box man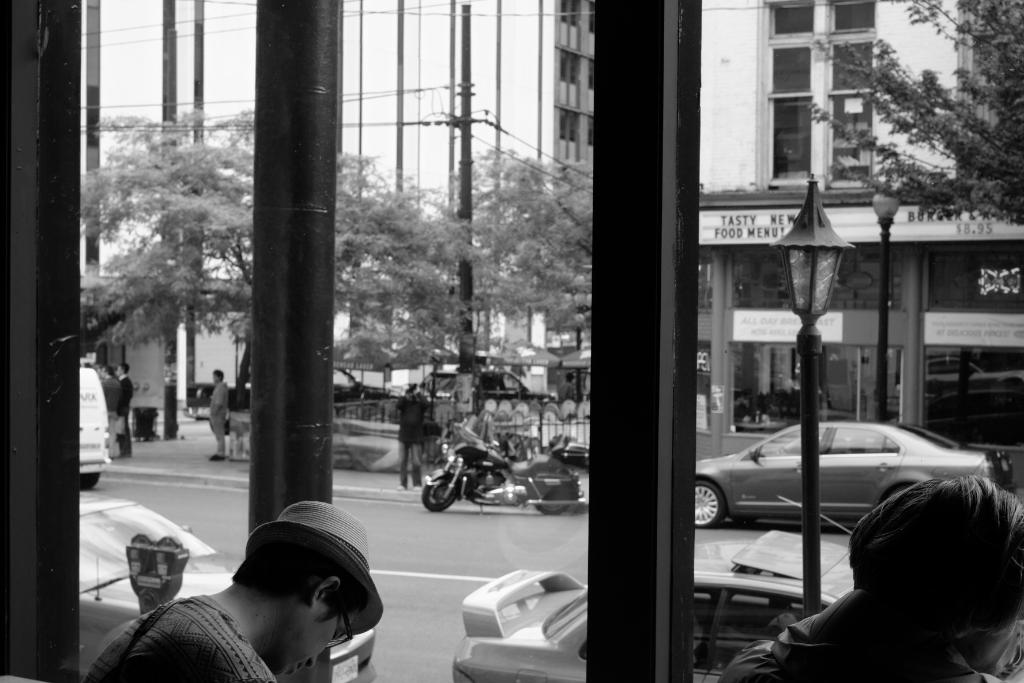
bbox=[102, 367, 118, 462]
